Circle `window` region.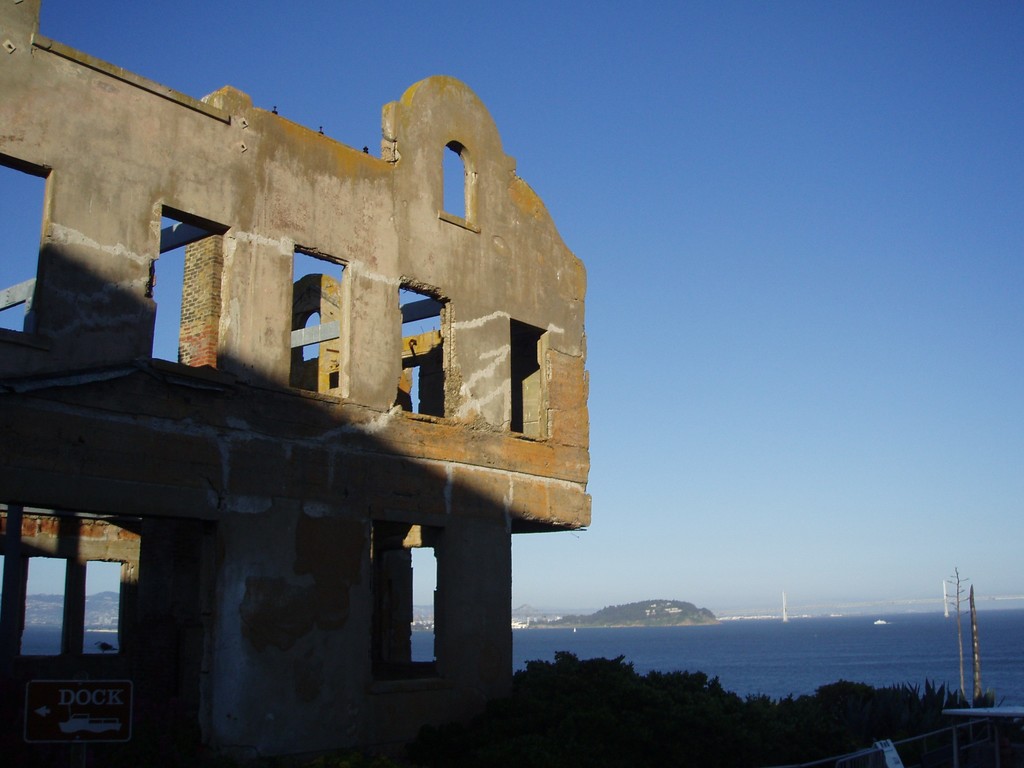
Region: BBox(389, 288, 449, 421).
